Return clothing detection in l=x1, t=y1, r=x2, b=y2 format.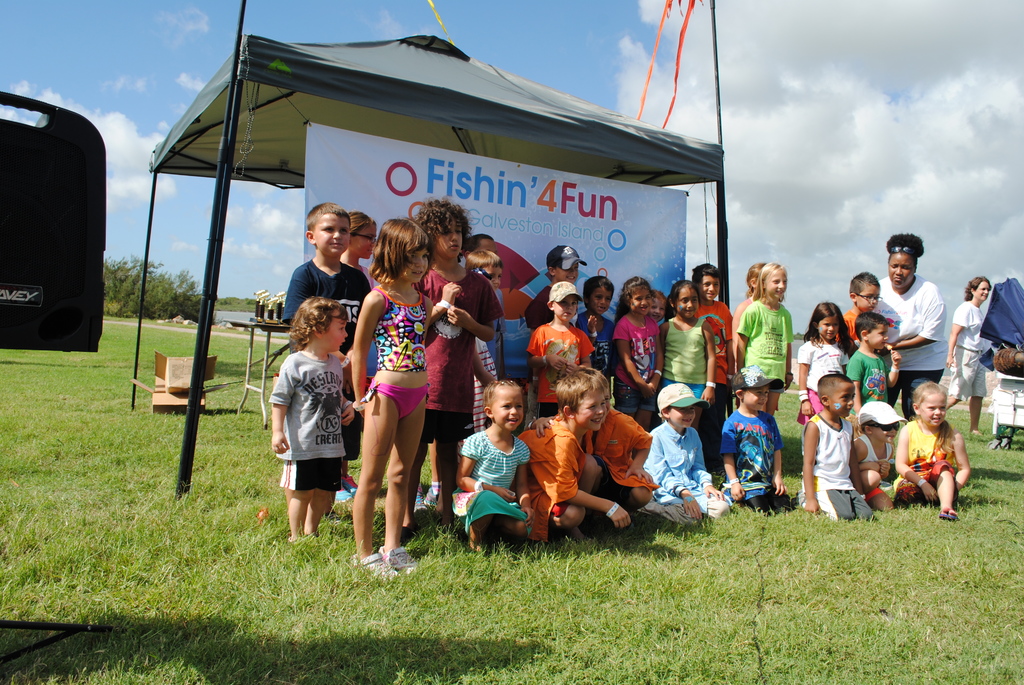
l=526, t=283, r=555, b=331.
